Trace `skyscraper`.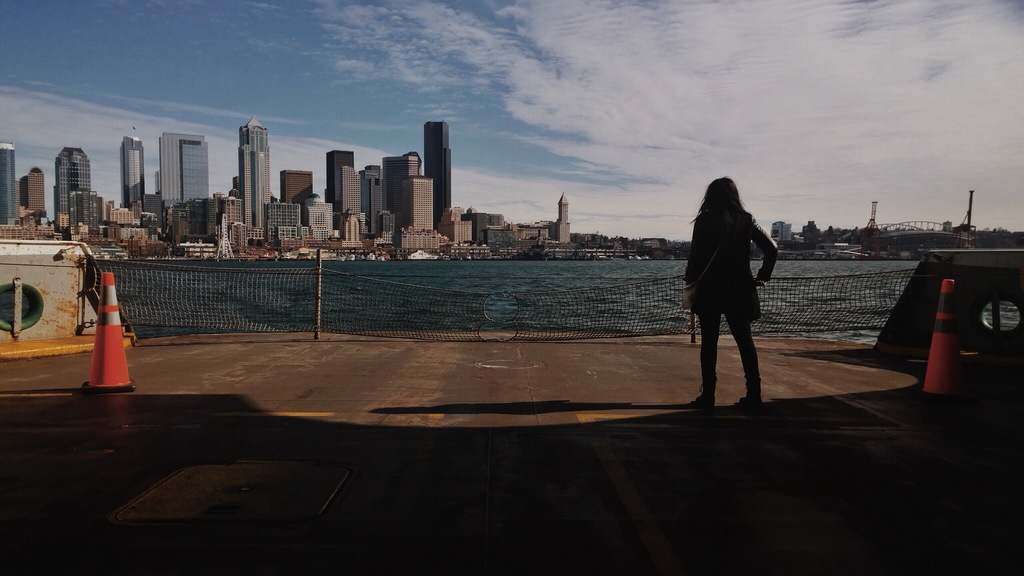
Traced to (112,206,133,227).
